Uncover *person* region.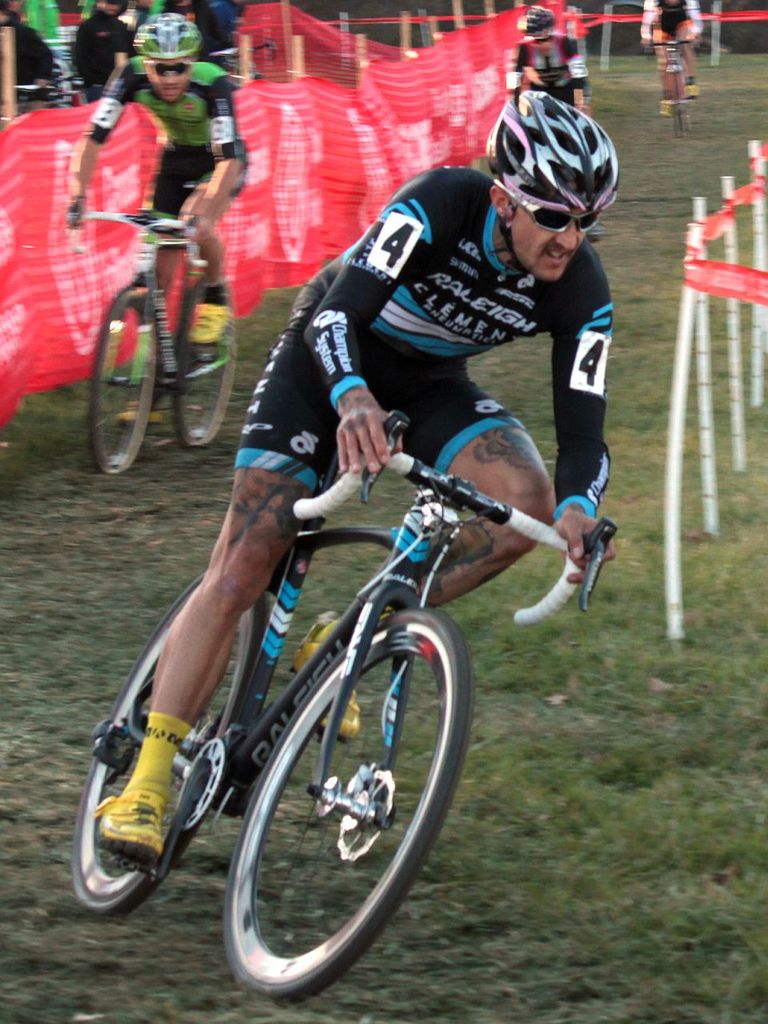
Uncovered: locate(76, 203, 574, 960).
